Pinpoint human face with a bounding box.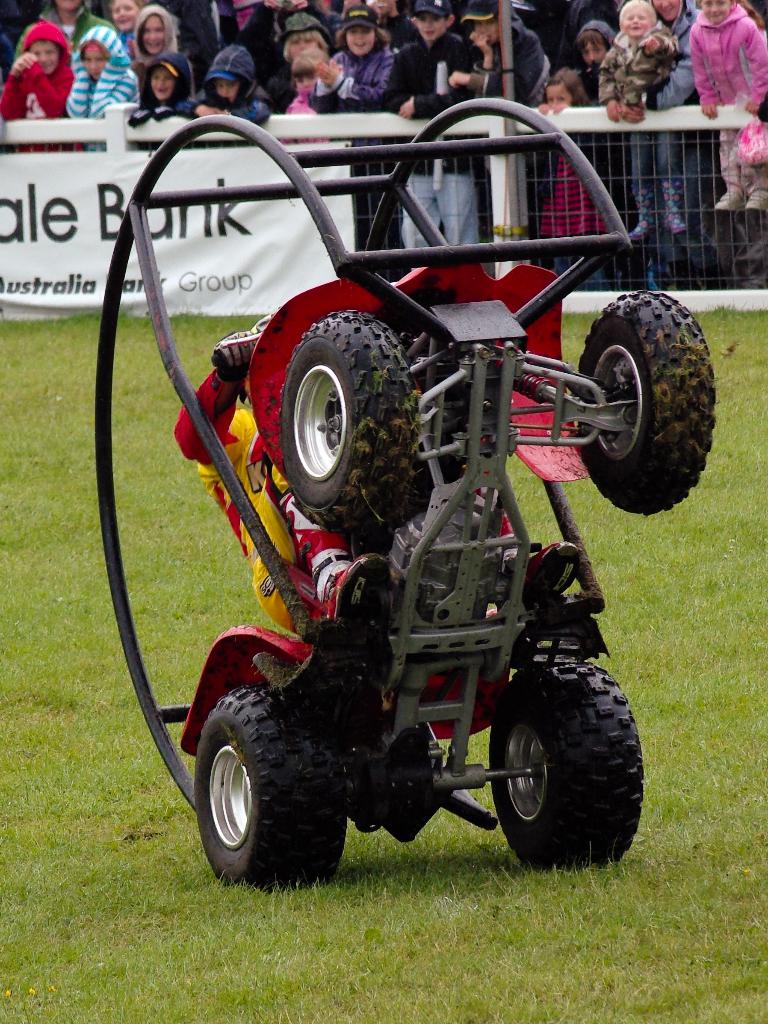
Rect(31, 36, 63, 78).
